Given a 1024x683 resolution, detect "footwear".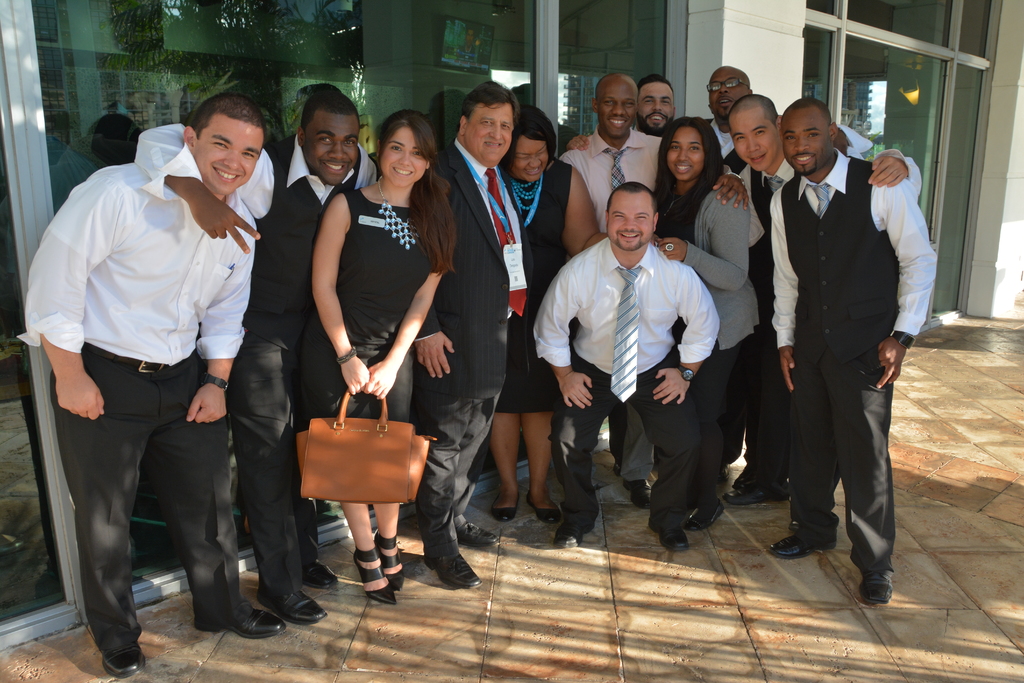
(422, 547, 481, 589).
